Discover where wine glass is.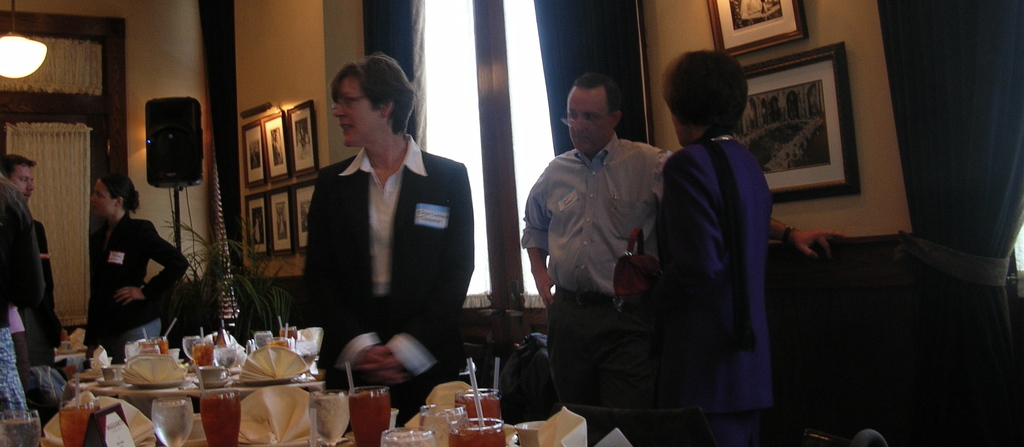
Discovered at locate(2, 409, 41, 446).
